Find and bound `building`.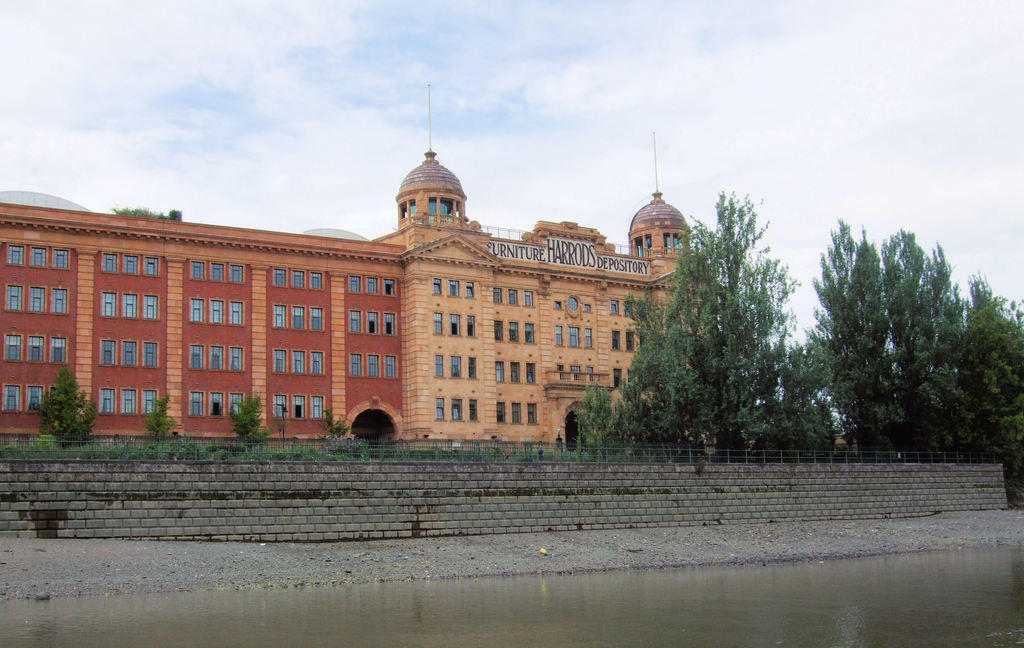
Bound: bbox=[375, 81, 714, 453].
